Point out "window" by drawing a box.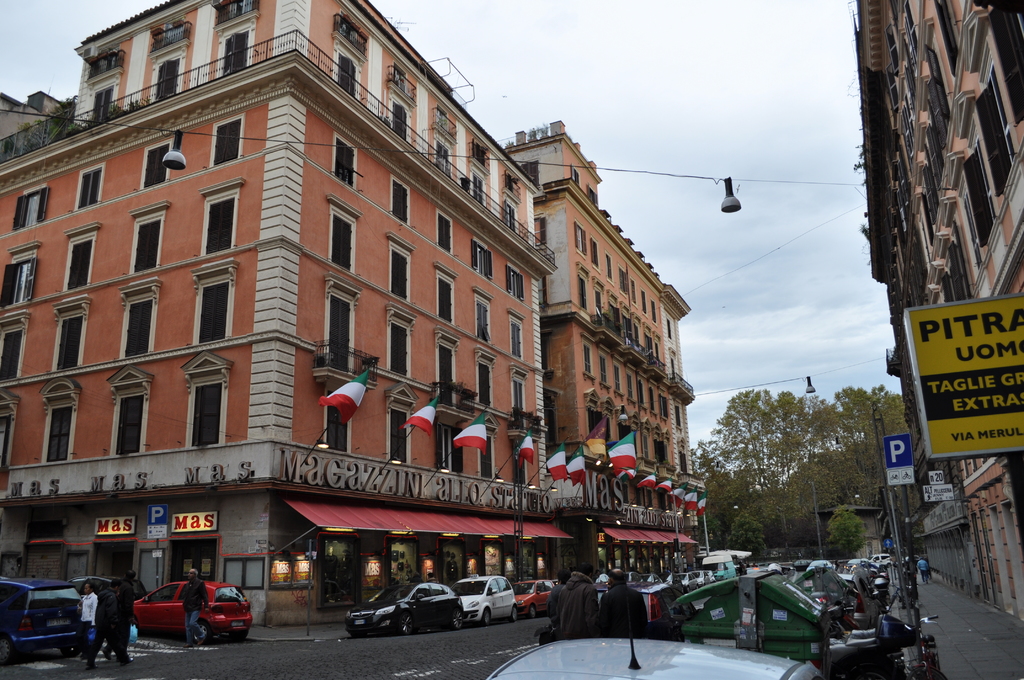
crop(636, 376, 645, 408).
